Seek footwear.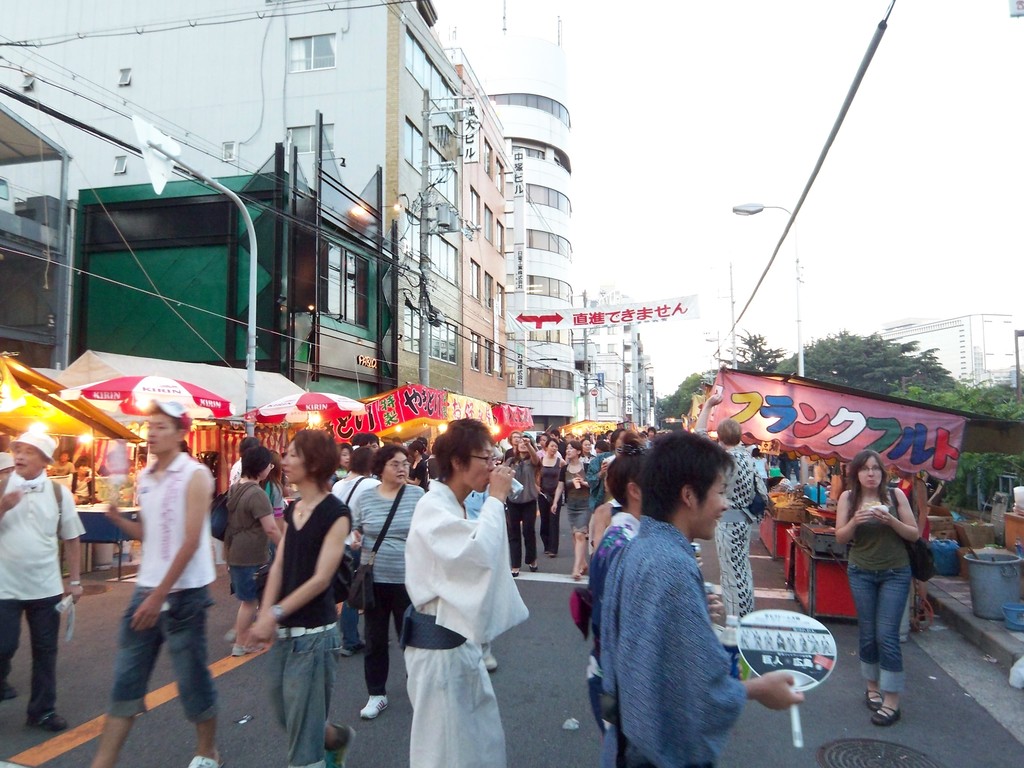
box(584, 565, 586, 569).
